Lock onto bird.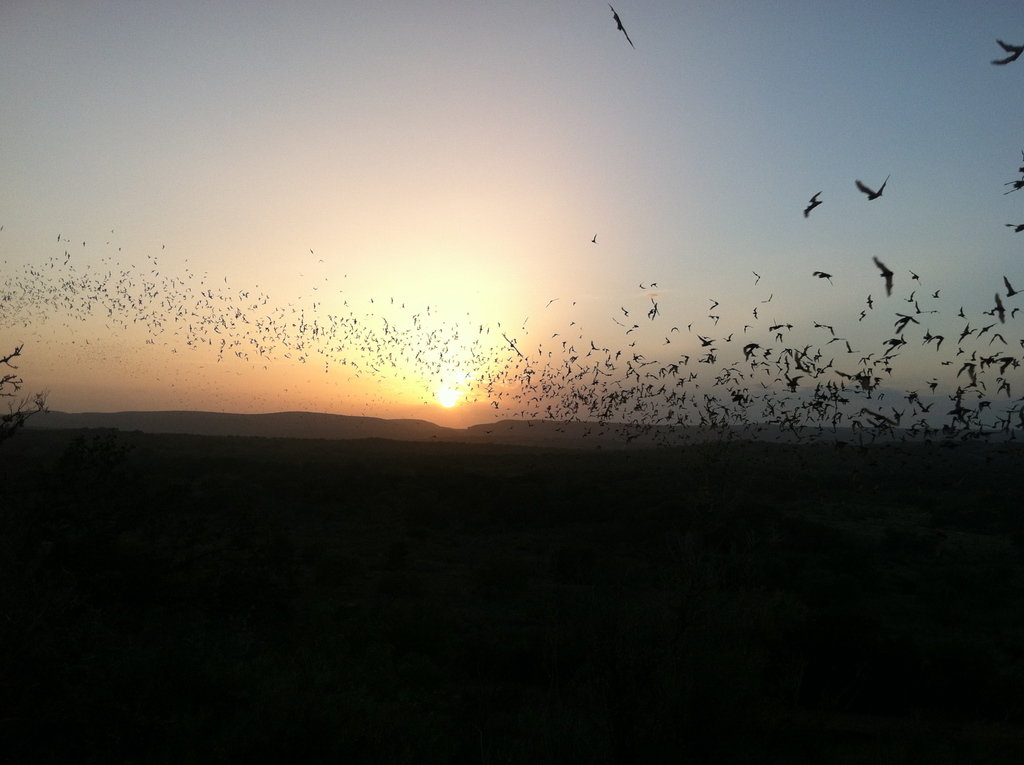
Locked: (1004,275,1023,302).
